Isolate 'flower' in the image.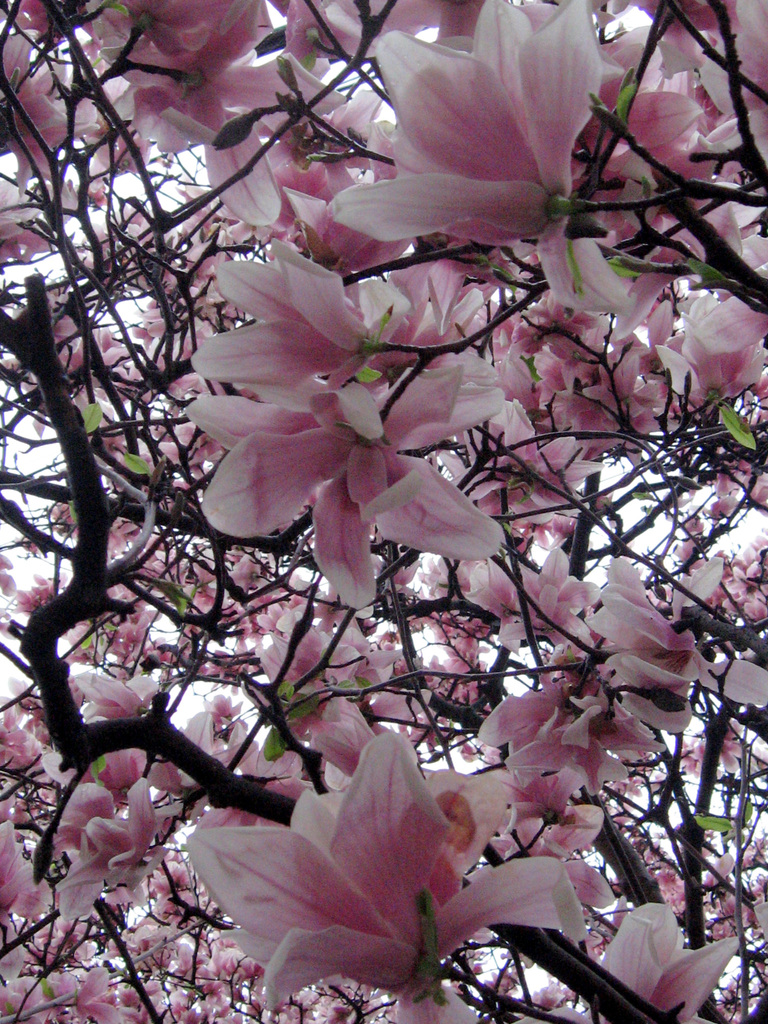
Isolated region: [left=597, top=898, right=734, bottom=1023].
